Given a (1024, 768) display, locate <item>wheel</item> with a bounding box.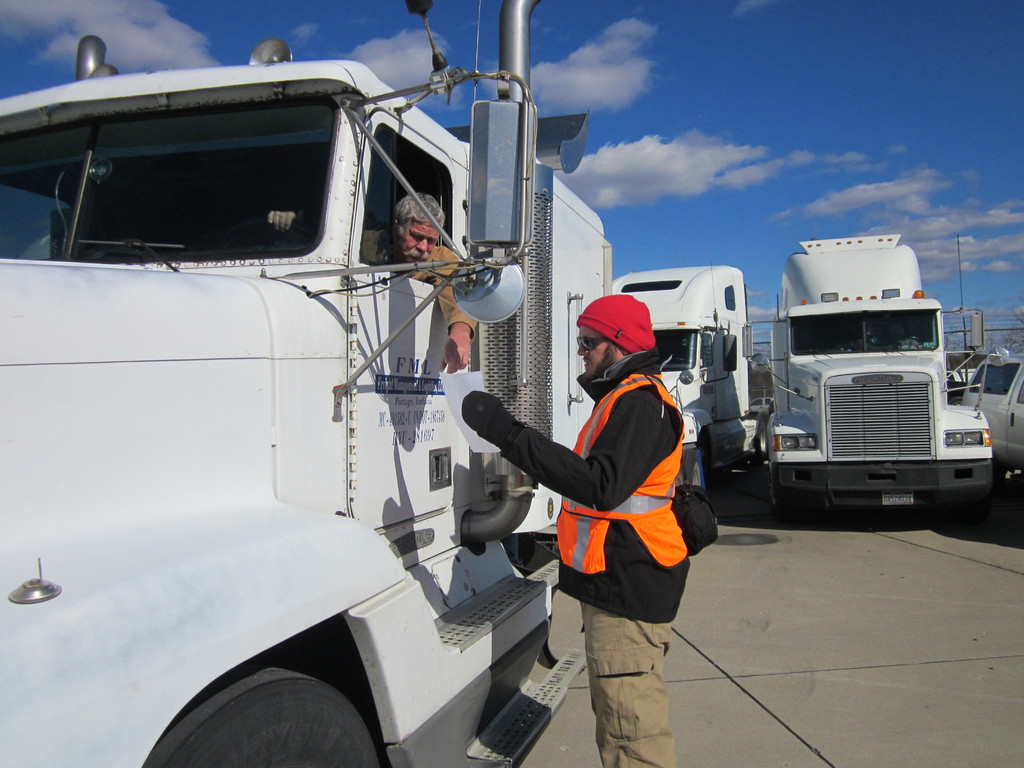
Located: bbox=(682, 449, 701, 486).
